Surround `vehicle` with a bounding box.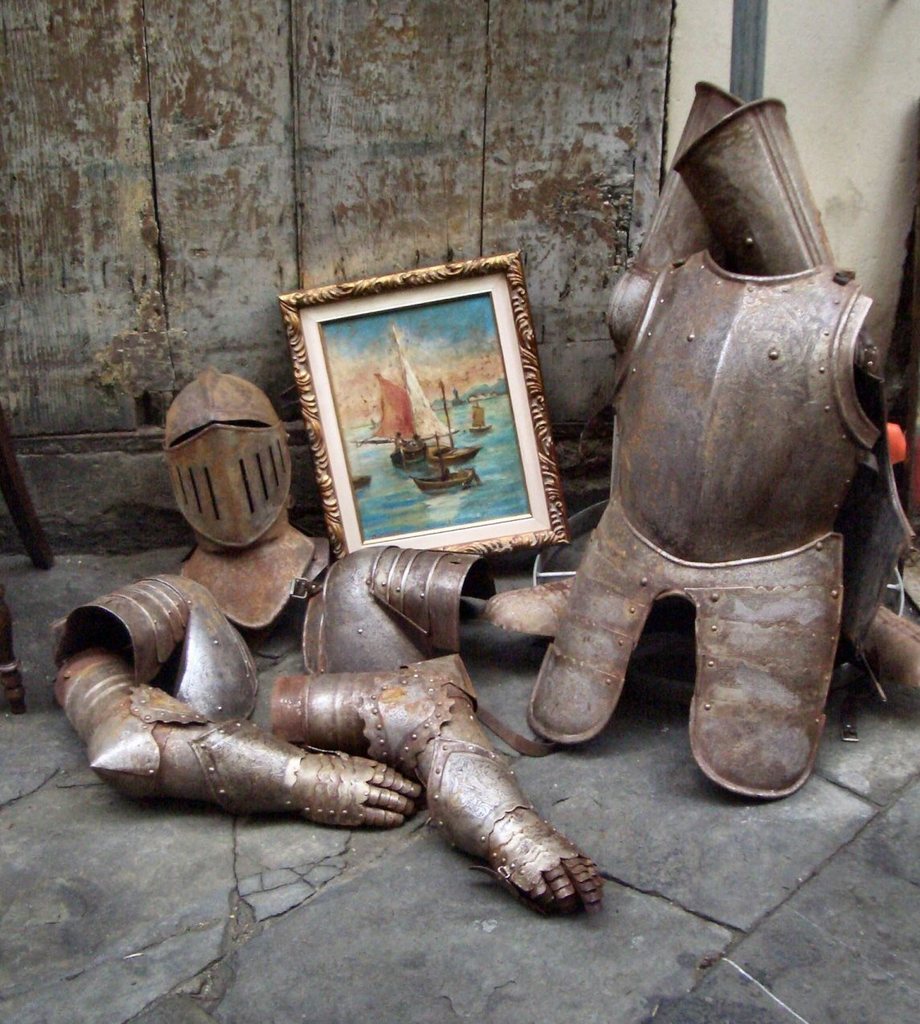
(x1=408, y1=429, x2=475, y2=489).
